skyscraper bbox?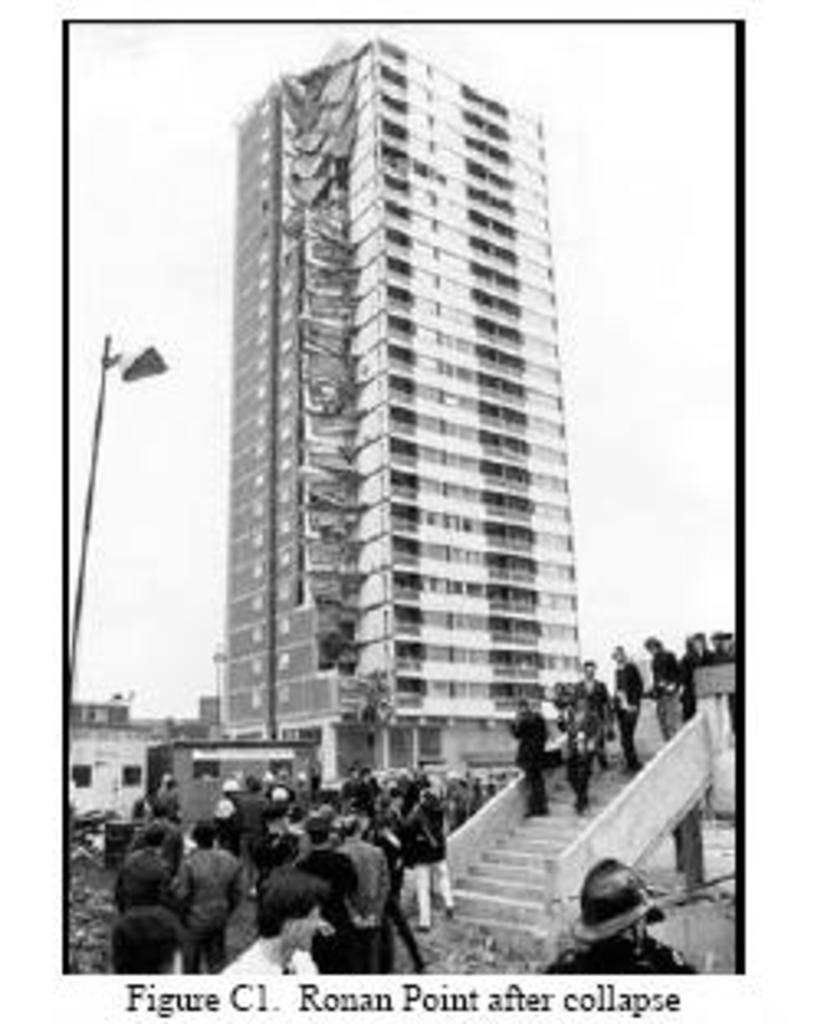
204:39:581:781
